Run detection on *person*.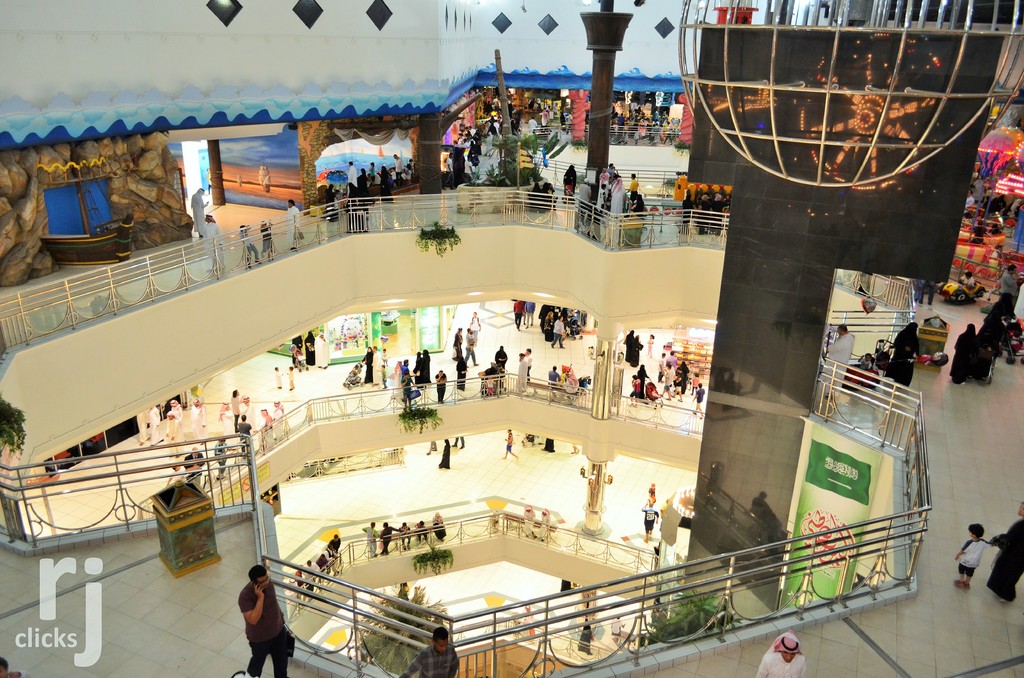
Result: {"left": 256, "top": 218, "right": 276, "bottom": 260}.
